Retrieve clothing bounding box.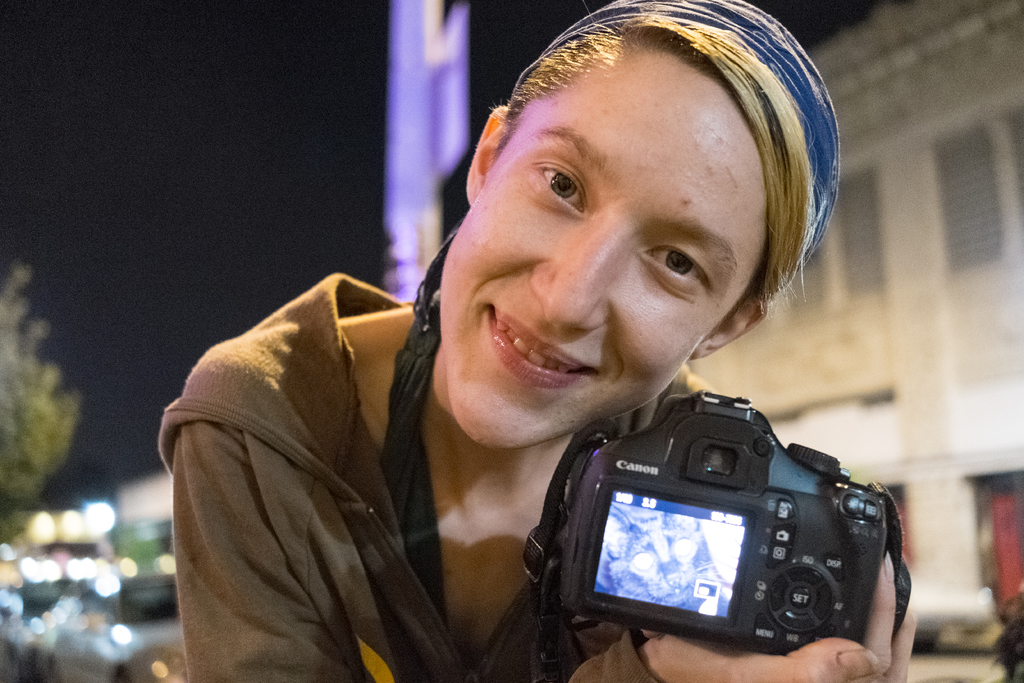
Bounding box: locate(158, 153, 800, 682).
